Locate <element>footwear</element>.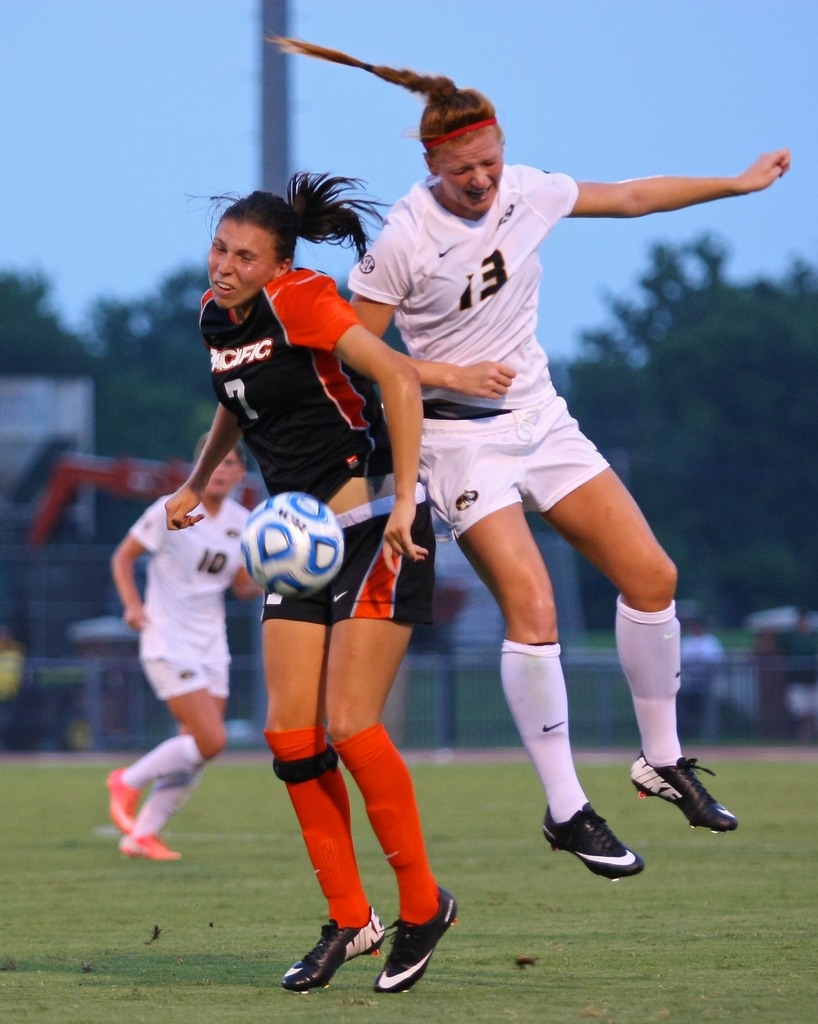
Bounding box: 111,824,182,868.
